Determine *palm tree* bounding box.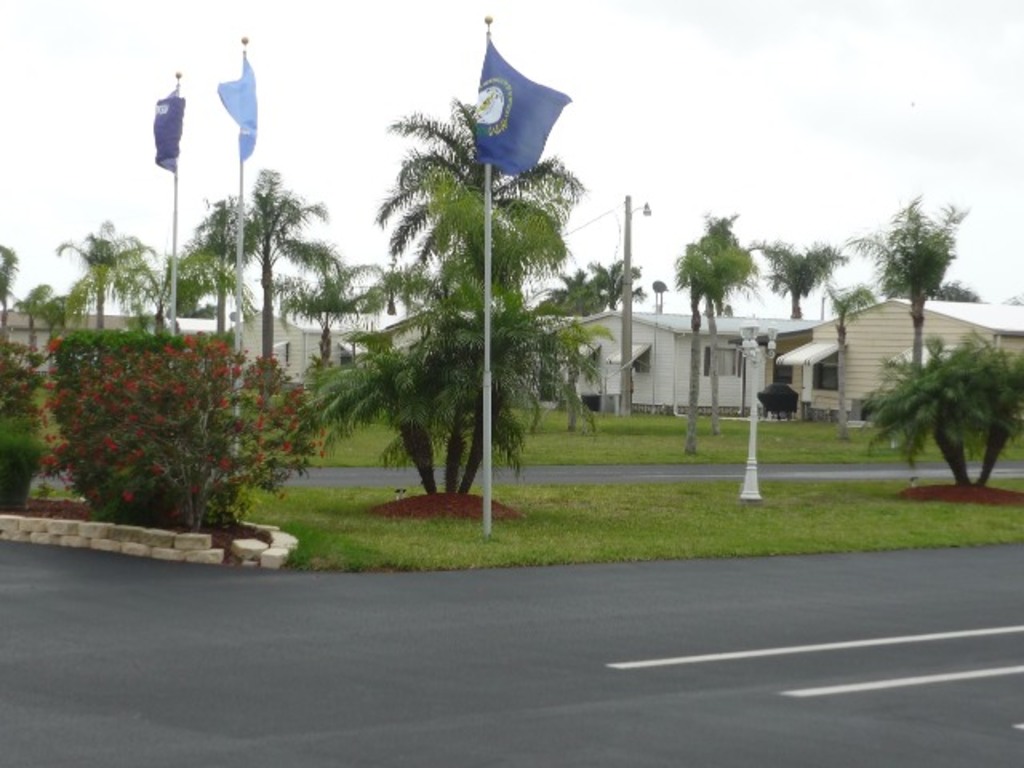
Determined: {"left": 253, "top": 178, "right": 294, "bottom": 379}.
